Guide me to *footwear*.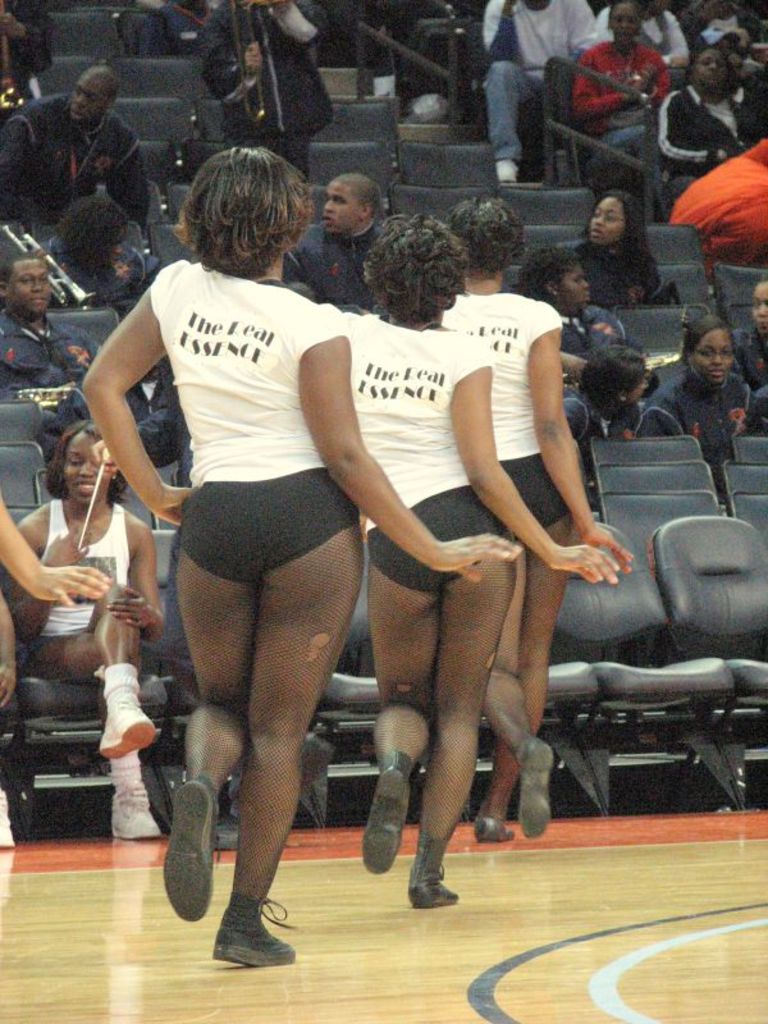
Guidance: x1=365, y1=759, x2=408, y2=873.
